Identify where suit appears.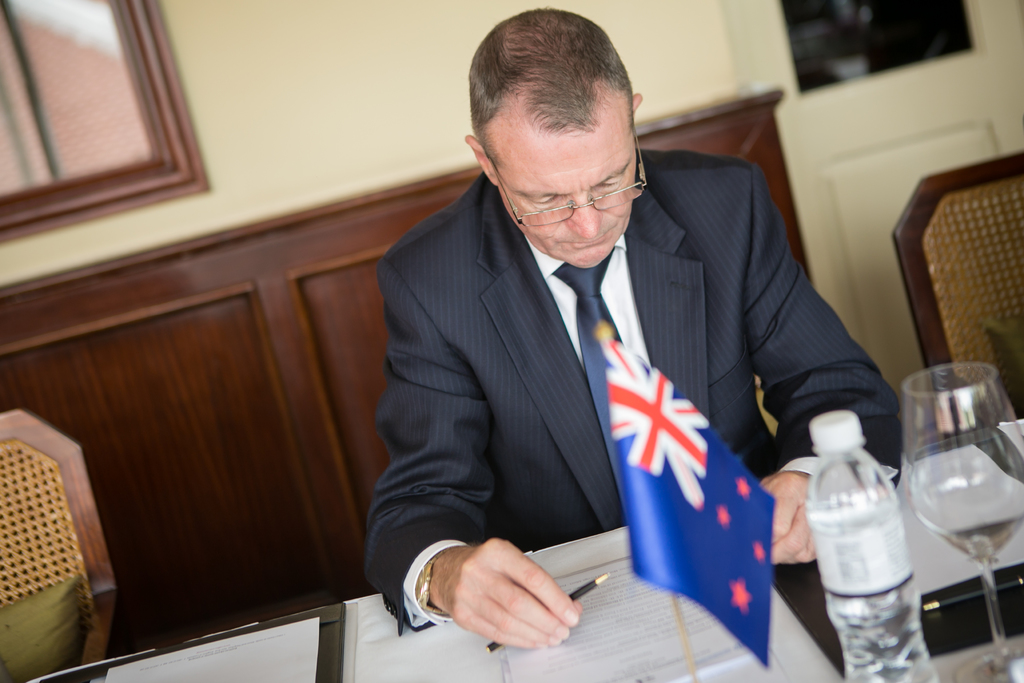
Appears at (x1=403, y1=97, x2=790, y2=627).
